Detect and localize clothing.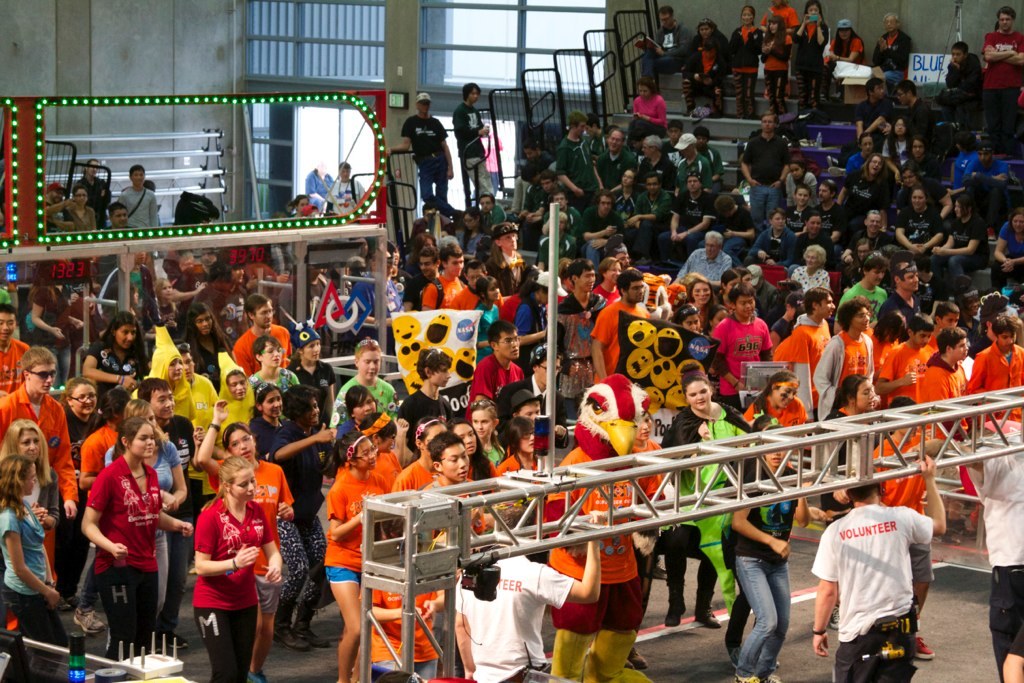
Localized at crop(486, 202, 506, 228).
